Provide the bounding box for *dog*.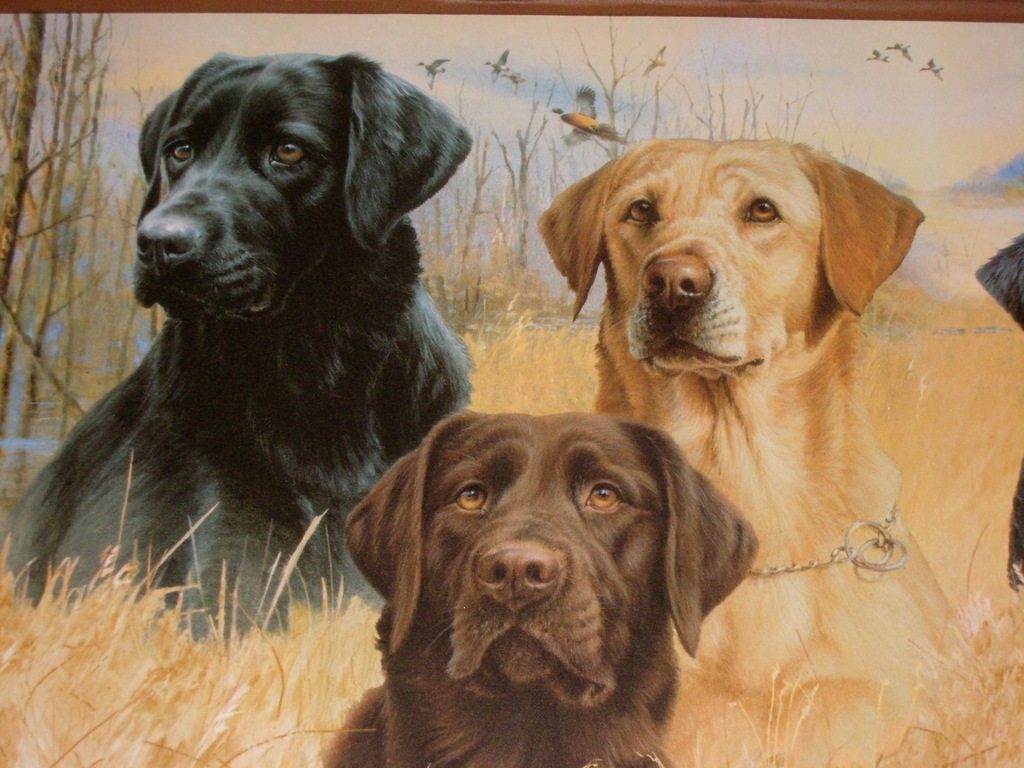
317:406:762:767.
